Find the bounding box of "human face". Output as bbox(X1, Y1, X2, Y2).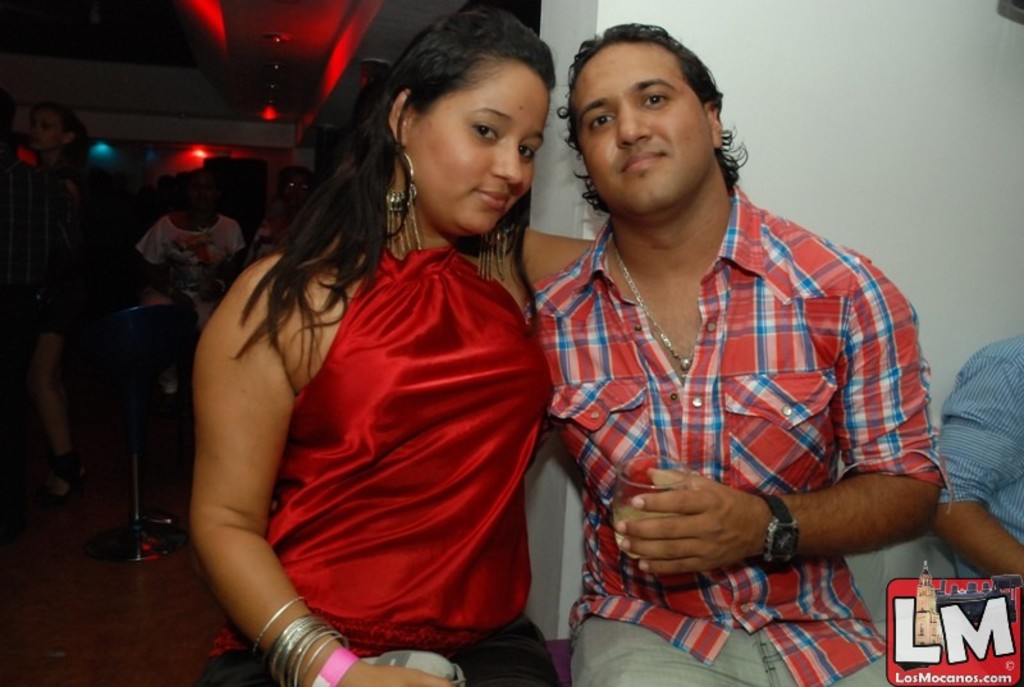
bbox(413, 67, 547, 239).
